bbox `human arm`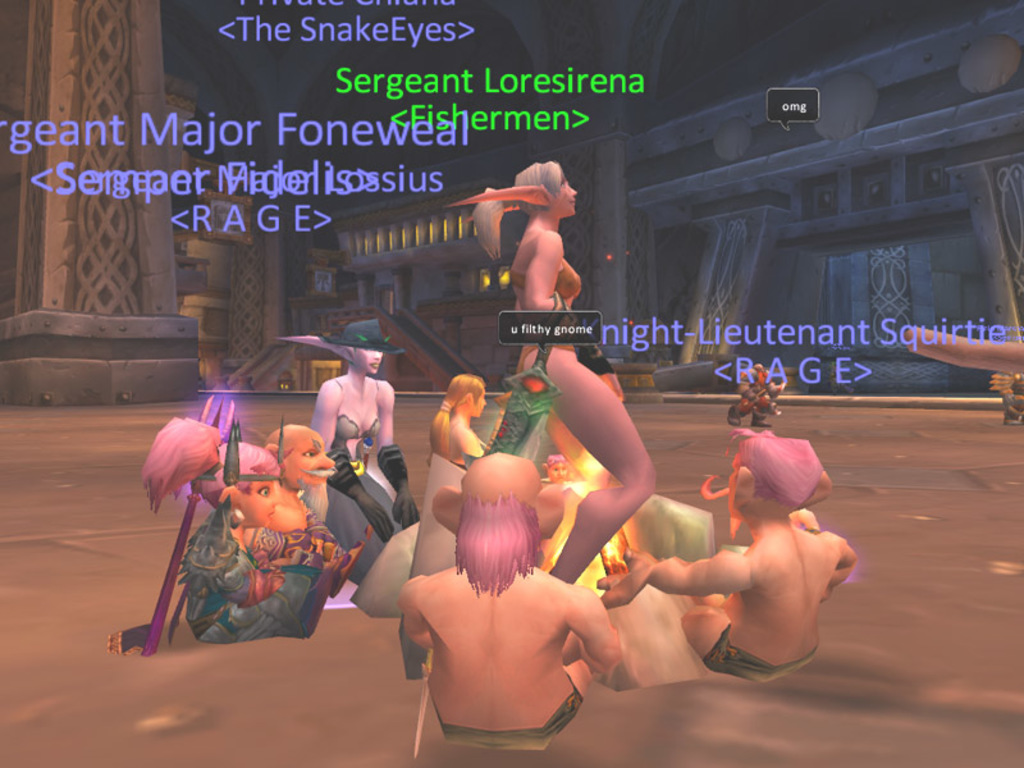
select_region(396, 575, 439, 650)
